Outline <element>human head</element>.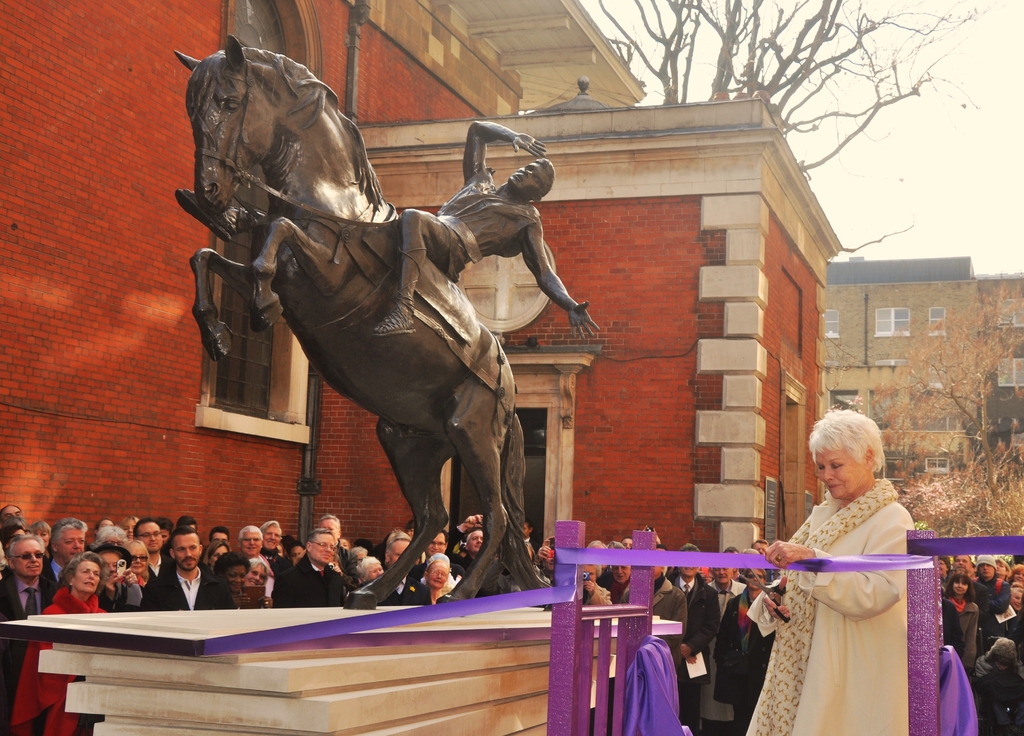
Outline: 806,417,883,518.
